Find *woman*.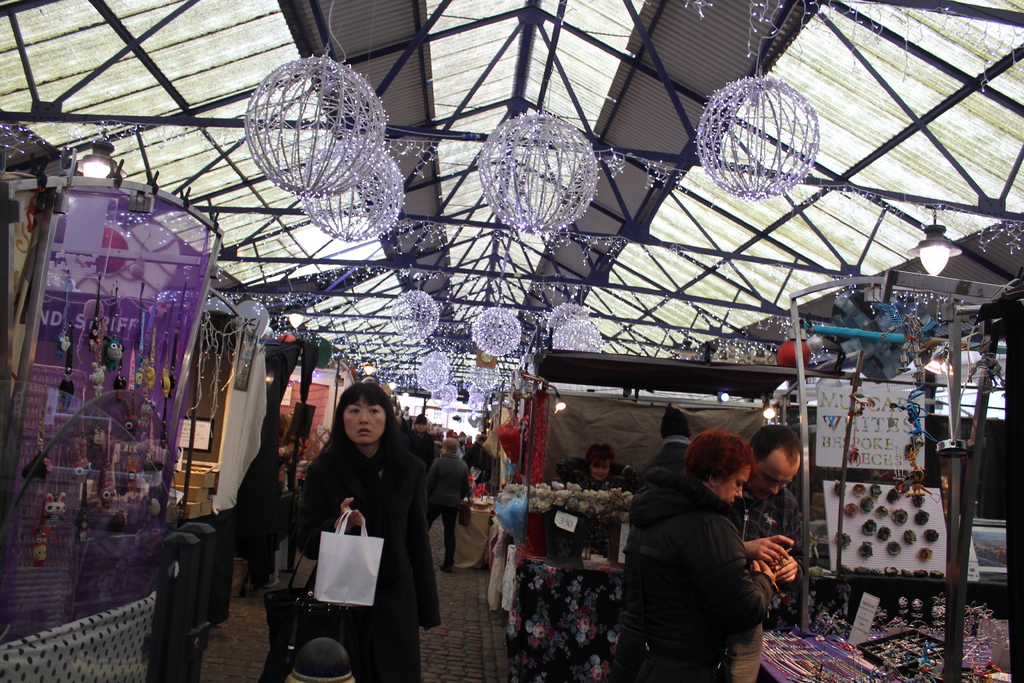
[570,443,625,488].
